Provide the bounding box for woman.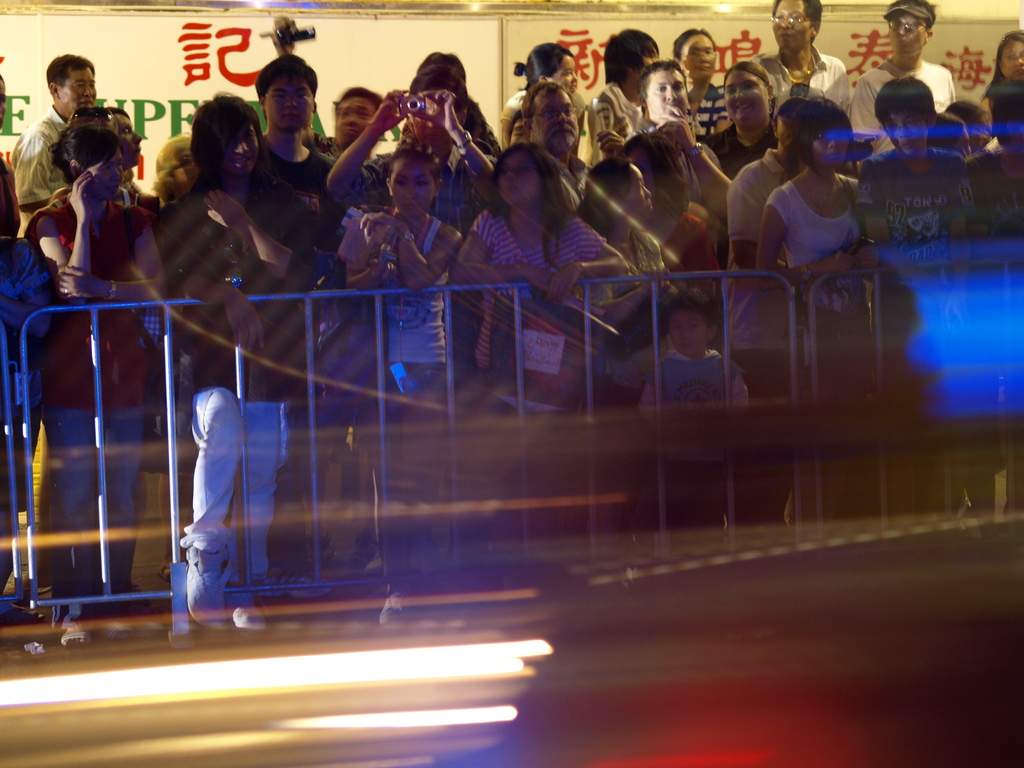
(705, 61, 776, 180).
